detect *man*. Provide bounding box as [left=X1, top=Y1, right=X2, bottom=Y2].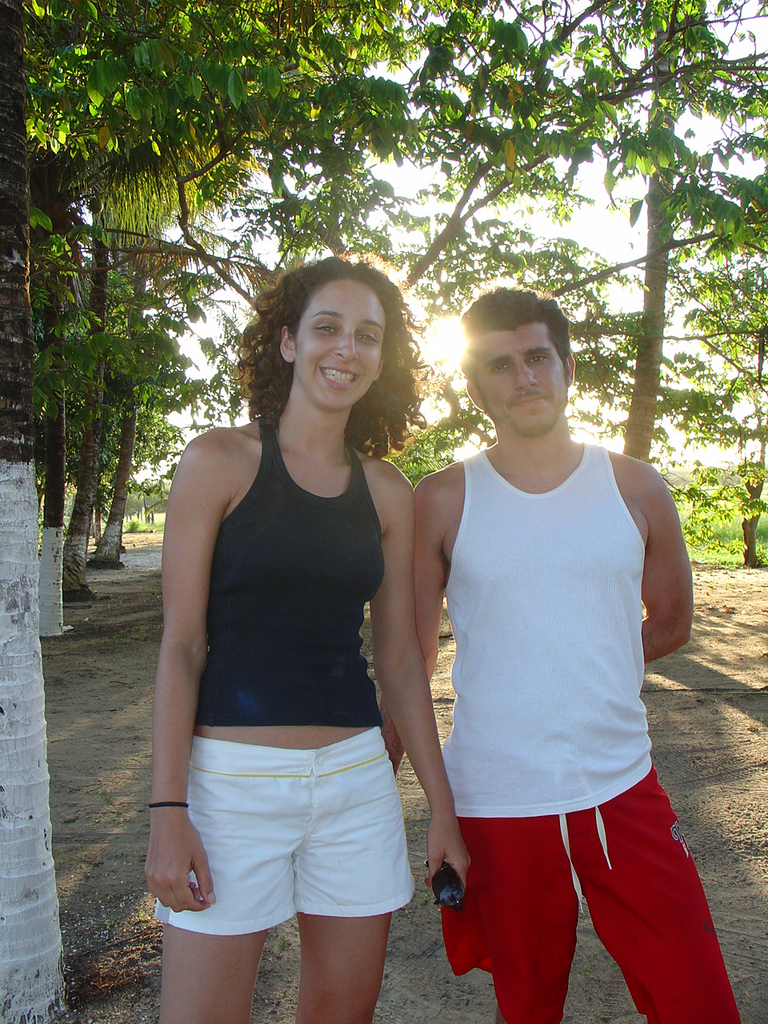
[left=380, top=280, right=716, bottom=1023].
